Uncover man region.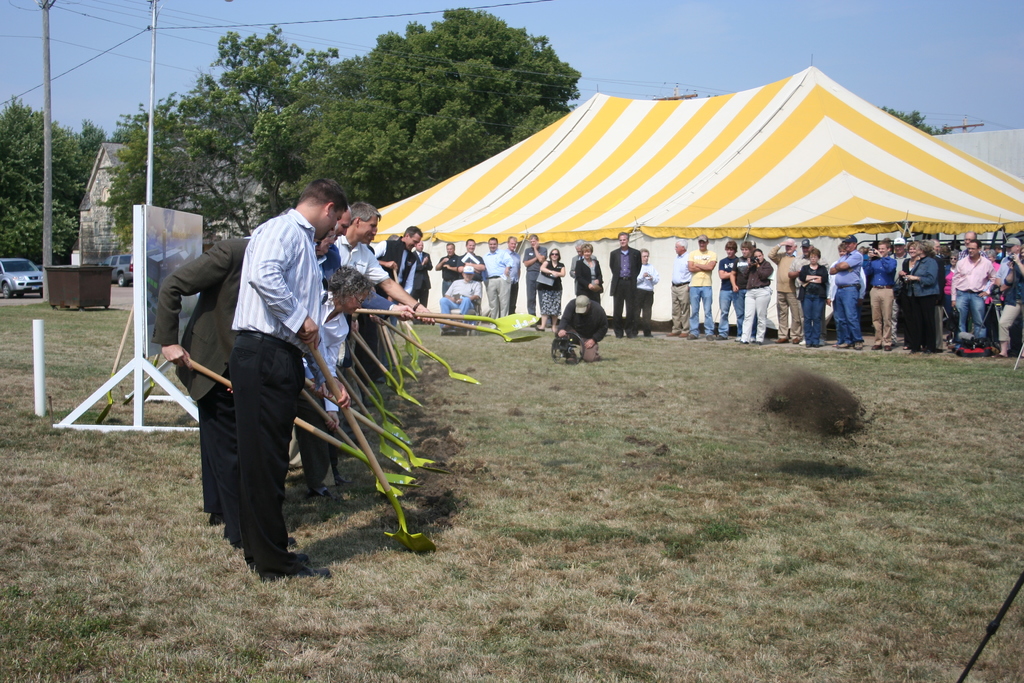
Uncovered: box=[788, 236, 829, 348].
